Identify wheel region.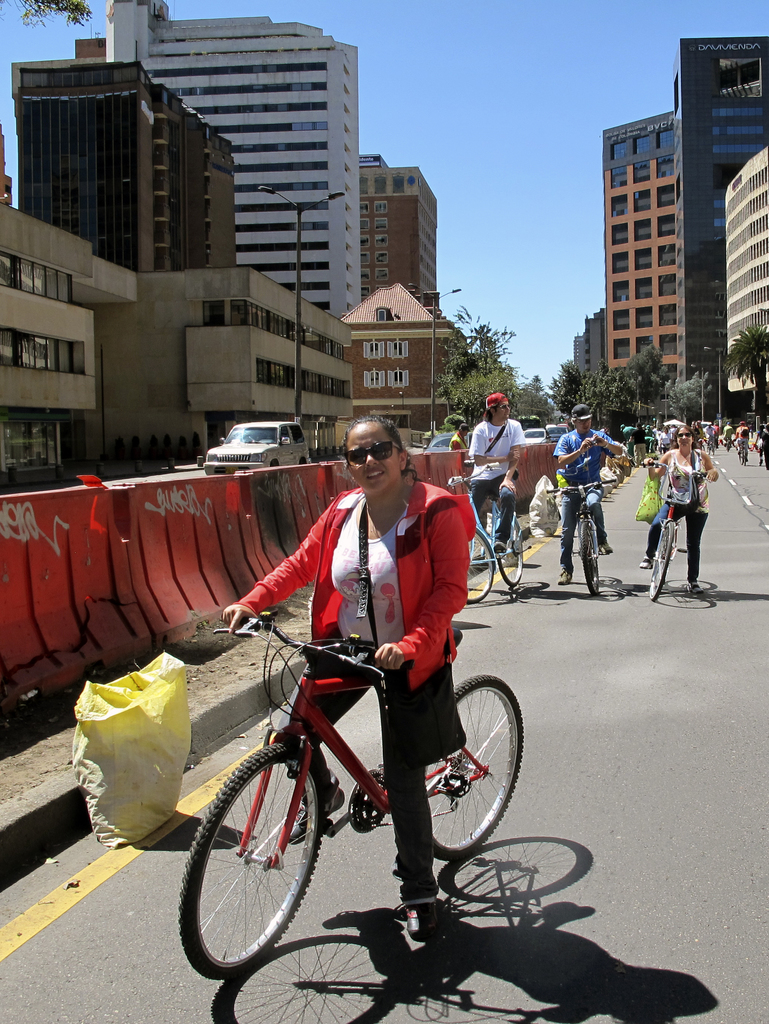
Region: bbox(578, 517, 600, 591).
